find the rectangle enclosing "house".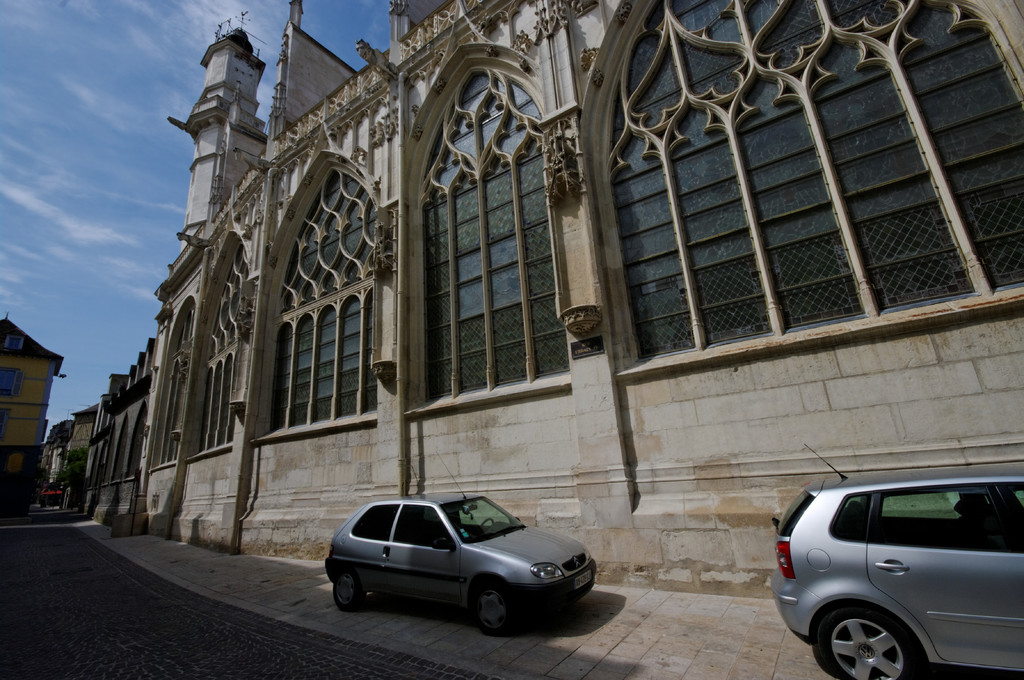
<box>55,406,108,514</box>.
